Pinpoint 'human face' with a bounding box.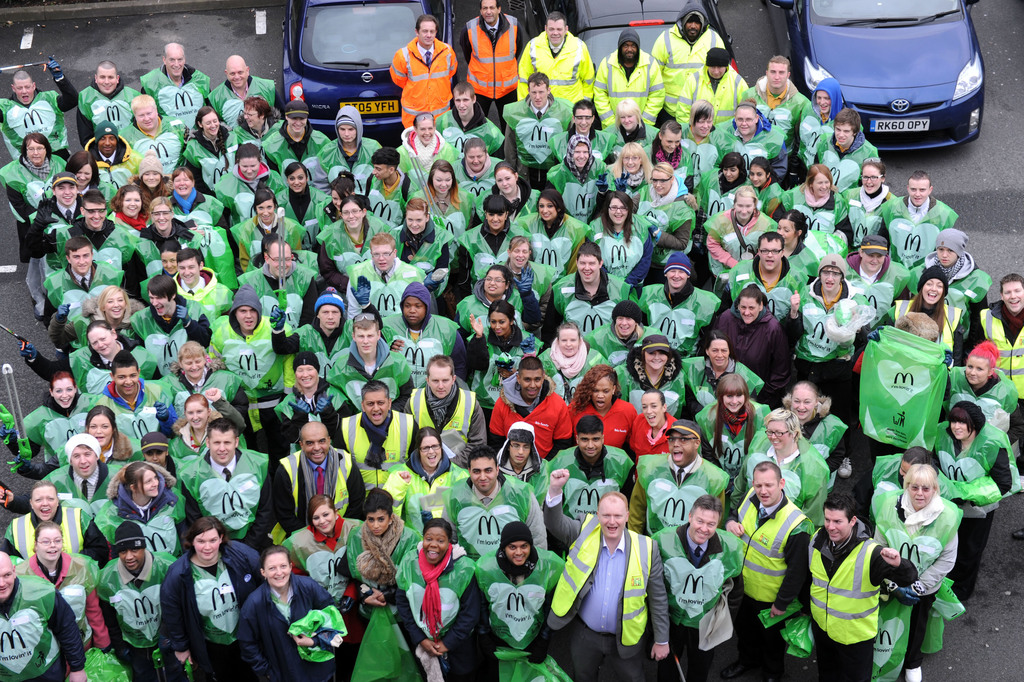
[724, 384, 749, 412].
